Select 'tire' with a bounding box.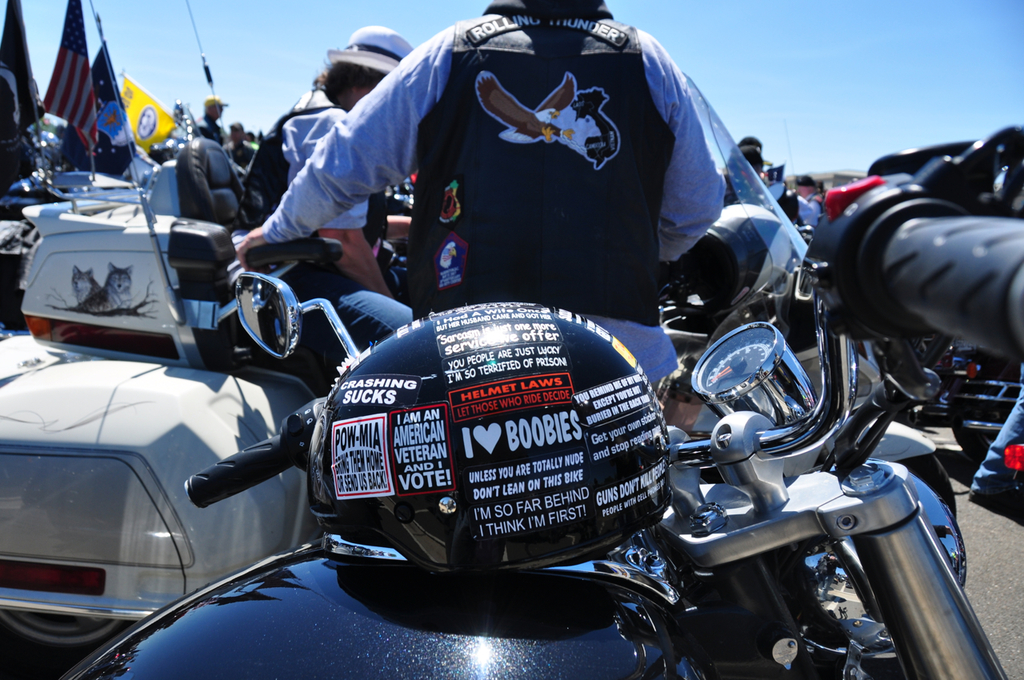
[x1=0, y1=608, x2=134, y2=665].
